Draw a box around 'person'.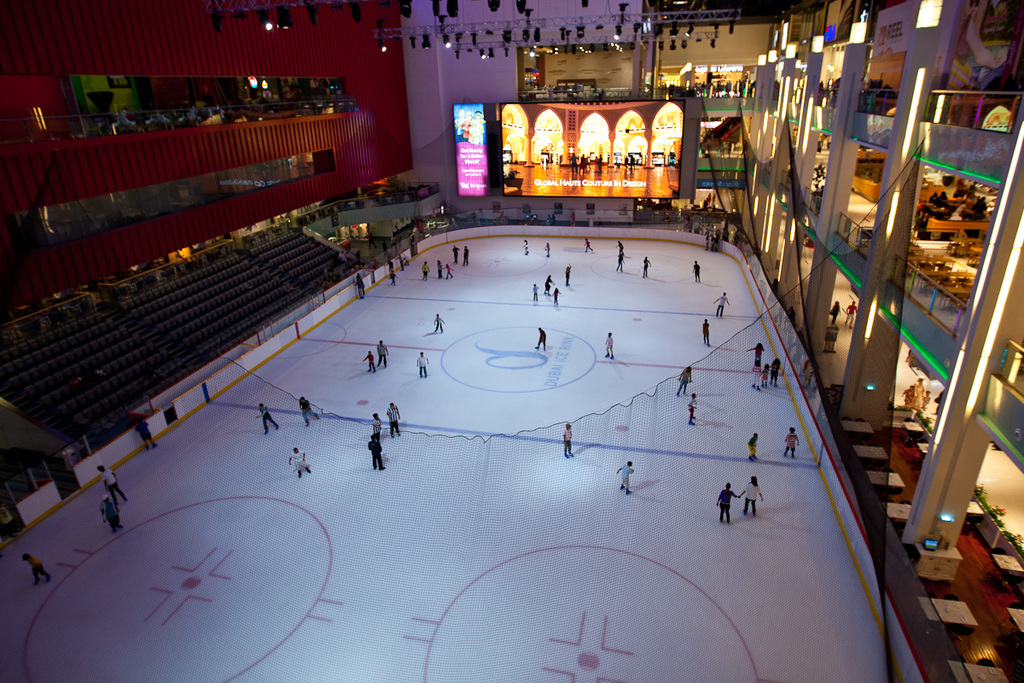
bbox=(363, 351, 375, 371).
